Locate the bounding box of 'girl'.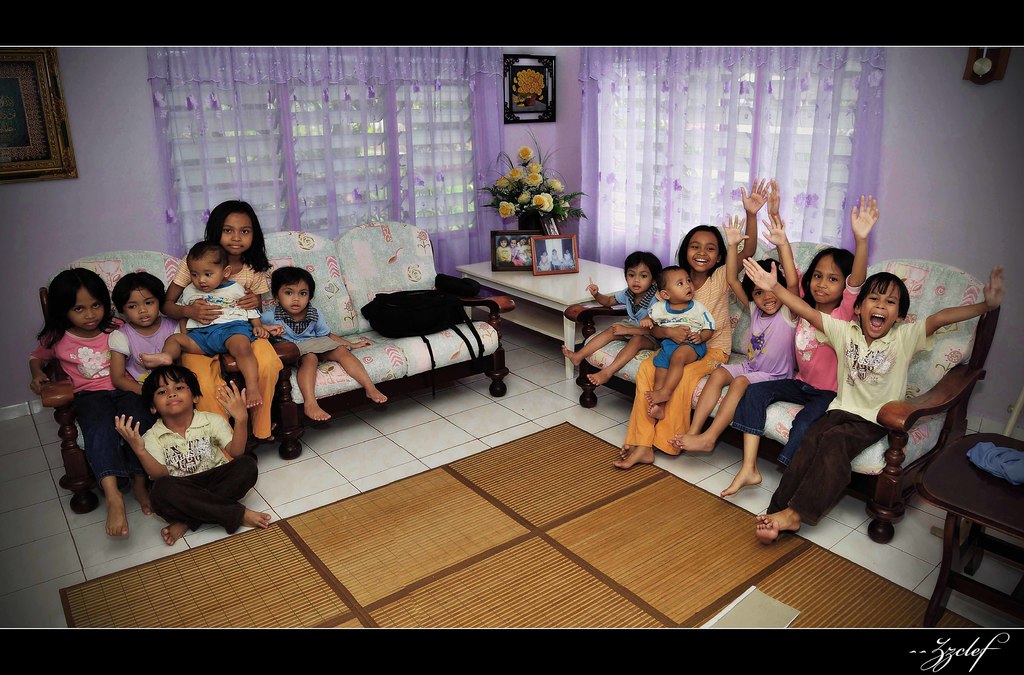
Bounding box: <bbox>111, 273, 180, 395</bbox>.
